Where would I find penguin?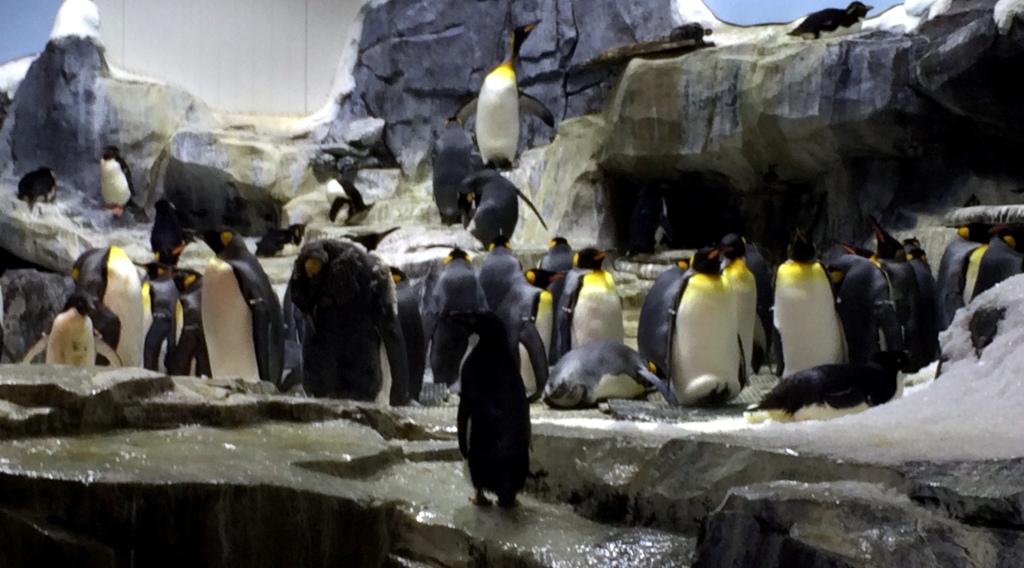
At (453,19,553,170).
